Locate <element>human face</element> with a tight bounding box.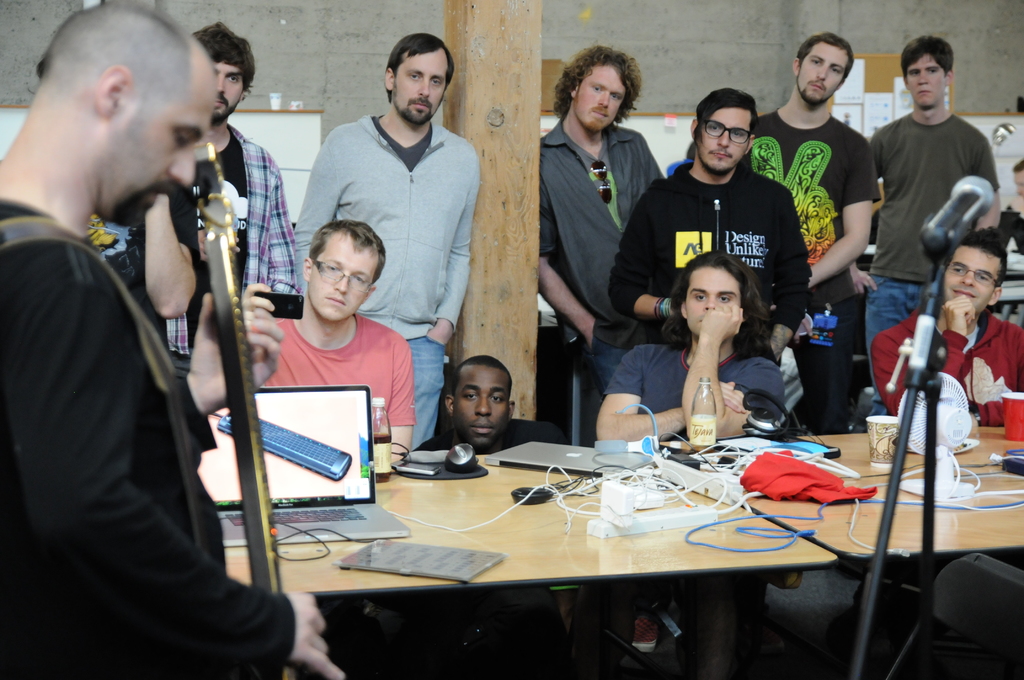
left=313, top=240, right=369, bottom=321.
